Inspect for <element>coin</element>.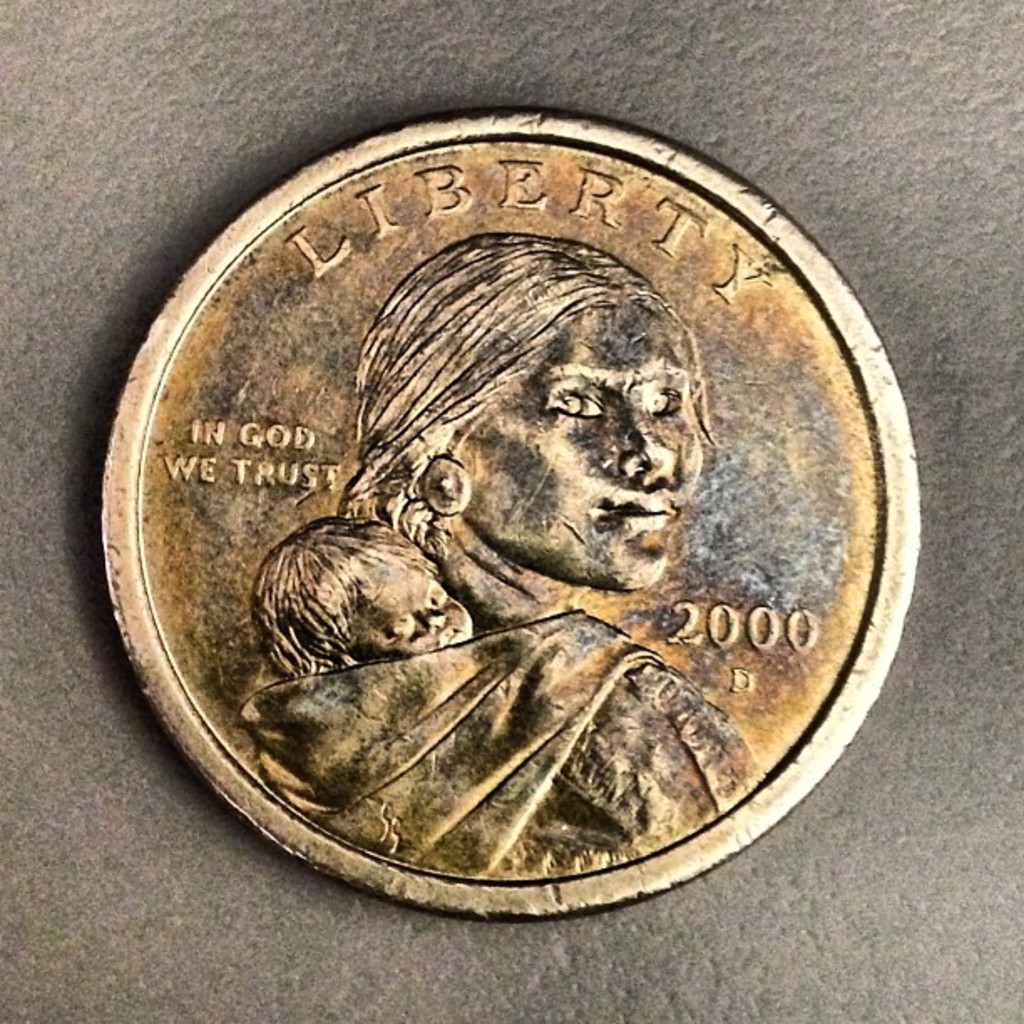
Inspection: bbox=(89, 102, 922, 914).
